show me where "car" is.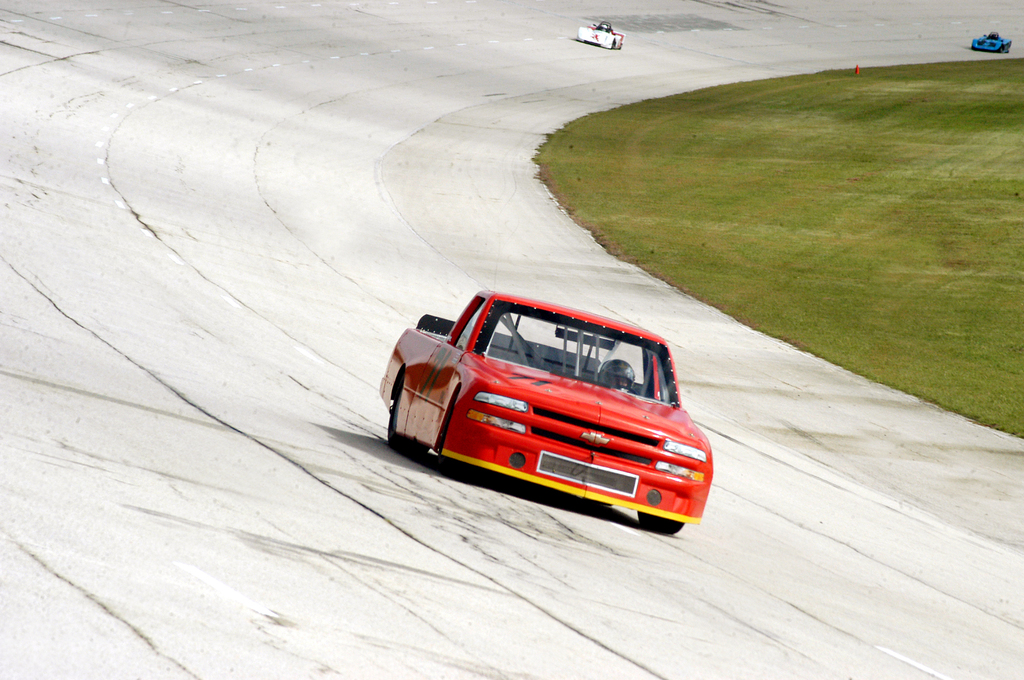
"car" is at <region>378, 294, 713, 534</region>.
